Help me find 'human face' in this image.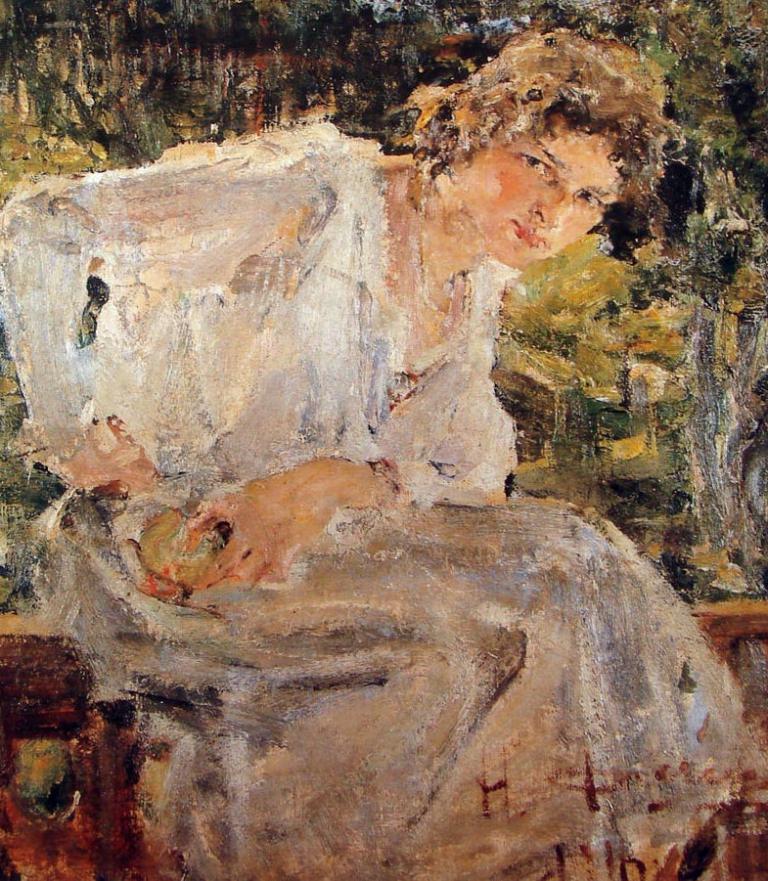
Found it: x1=456, y1=139, x2=626, y2=271.
